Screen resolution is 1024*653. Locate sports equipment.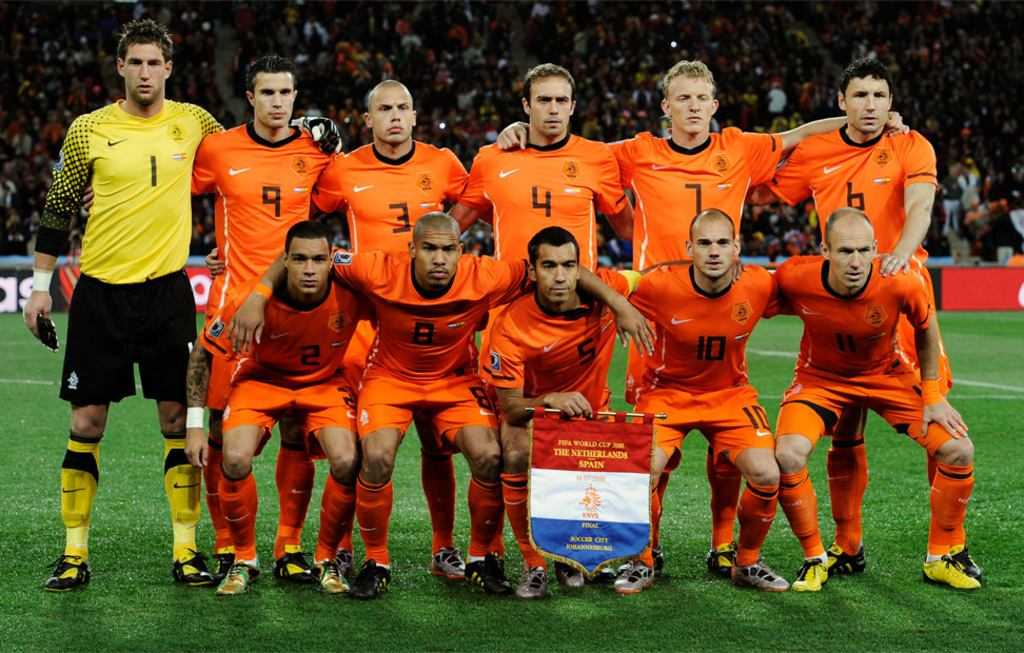
{"x1": 616, "y1": 565, "x2": 652, "y2": 596}.
